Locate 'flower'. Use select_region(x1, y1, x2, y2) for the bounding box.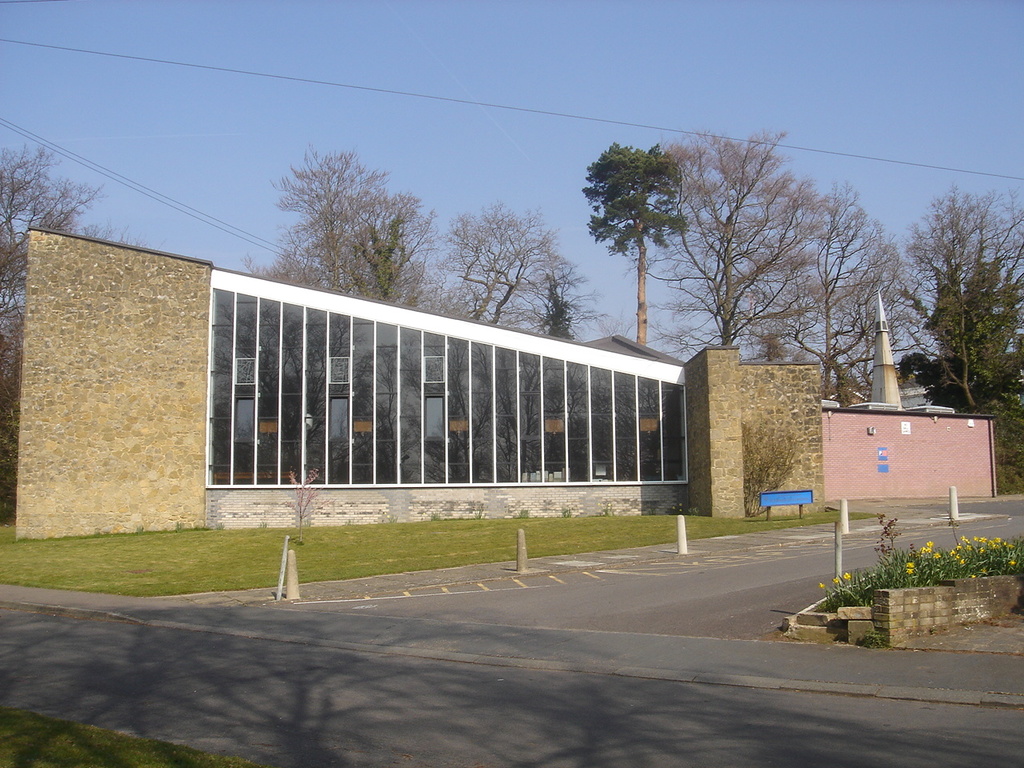
select_region(841, 568, 851, 582).
